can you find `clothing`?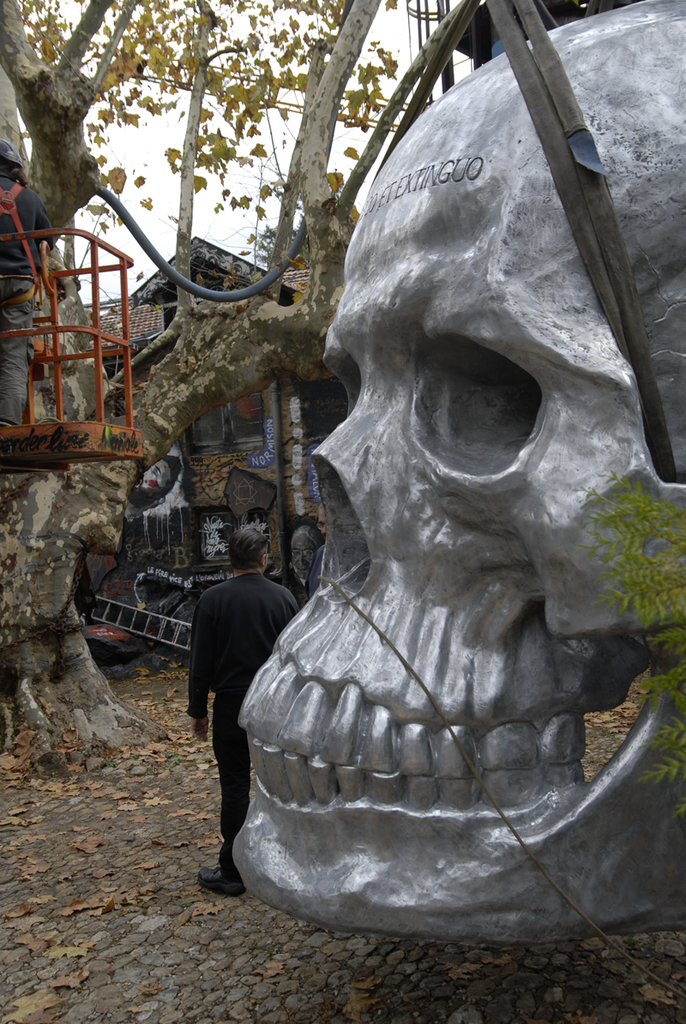
Yes, bounding box: 305 543 331 603.
